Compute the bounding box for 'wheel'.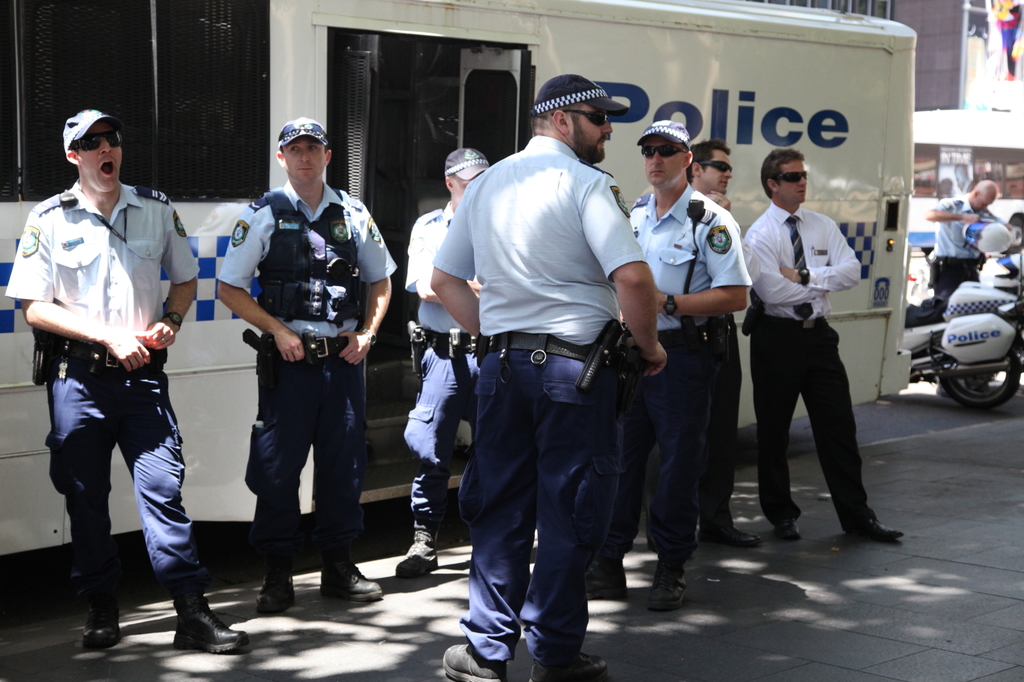
[x1=938, y1=338, x2=1022, y2=415].
